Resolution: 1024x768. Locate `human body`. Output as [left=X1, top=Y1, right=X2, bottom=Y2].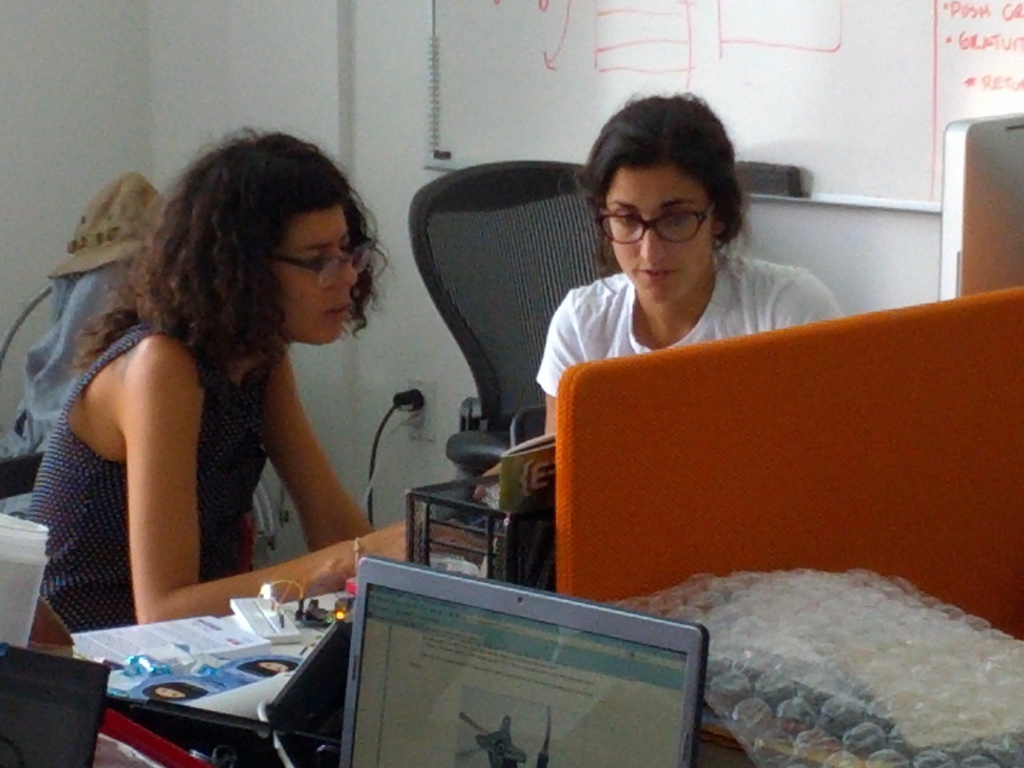
[left=17, top=142, right=366, bottom=655].
